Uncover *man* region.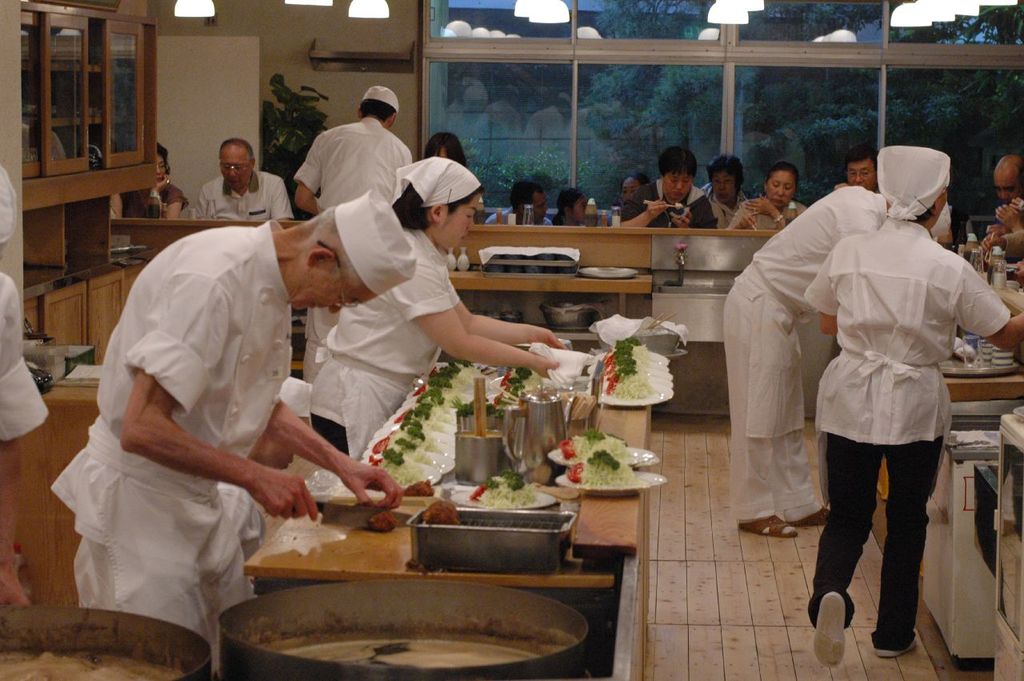
Uncovered: box(980, 154, 1023, 242).
